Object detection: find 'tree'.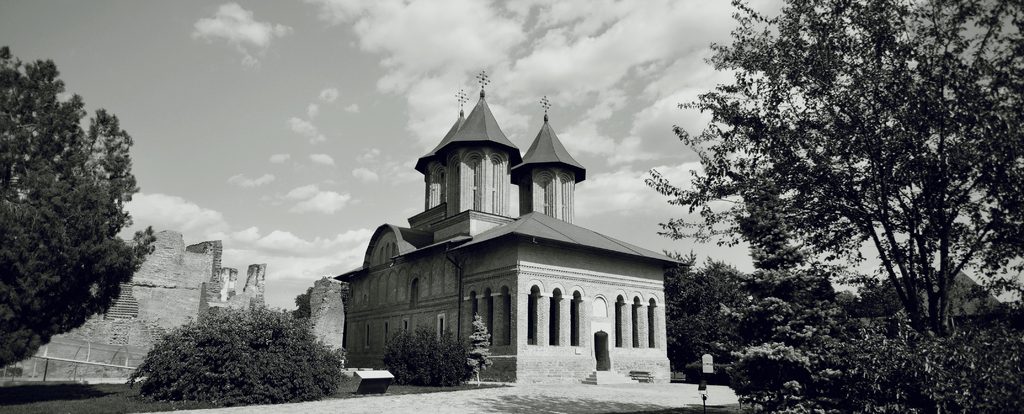
crop(669, 18, 991, 395).
